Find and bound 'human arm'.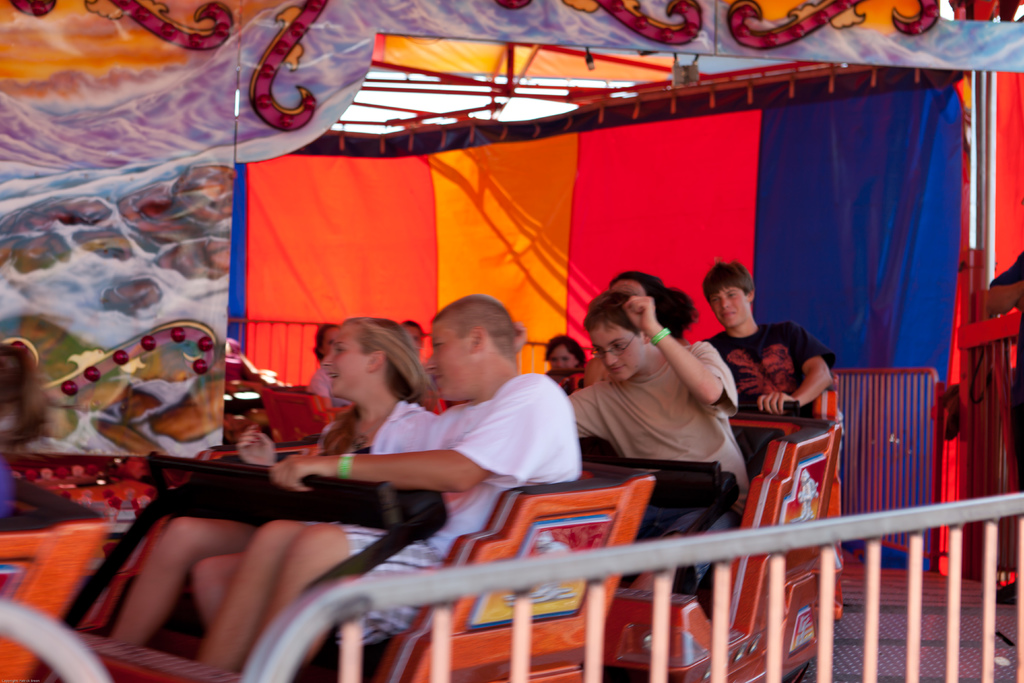
Bound: {"x1": 756, "y1": 322, "x2": 843, "y2": 418}.
